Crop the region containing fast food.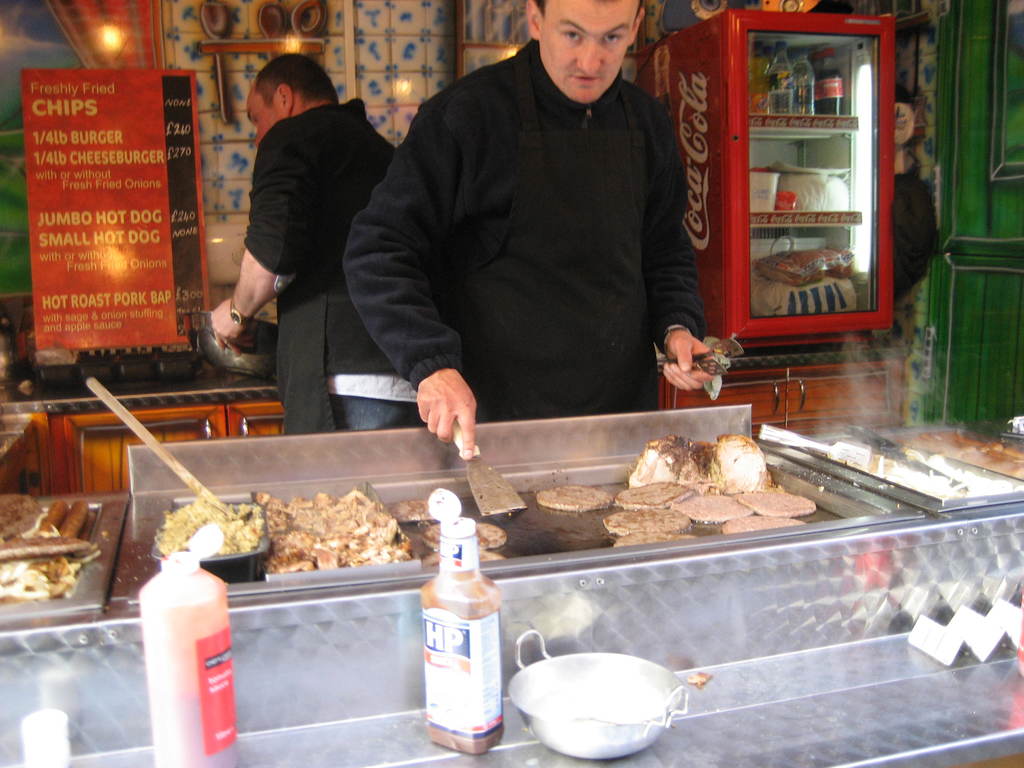
Crop region: l=730, t=483, r=813, b=511.
